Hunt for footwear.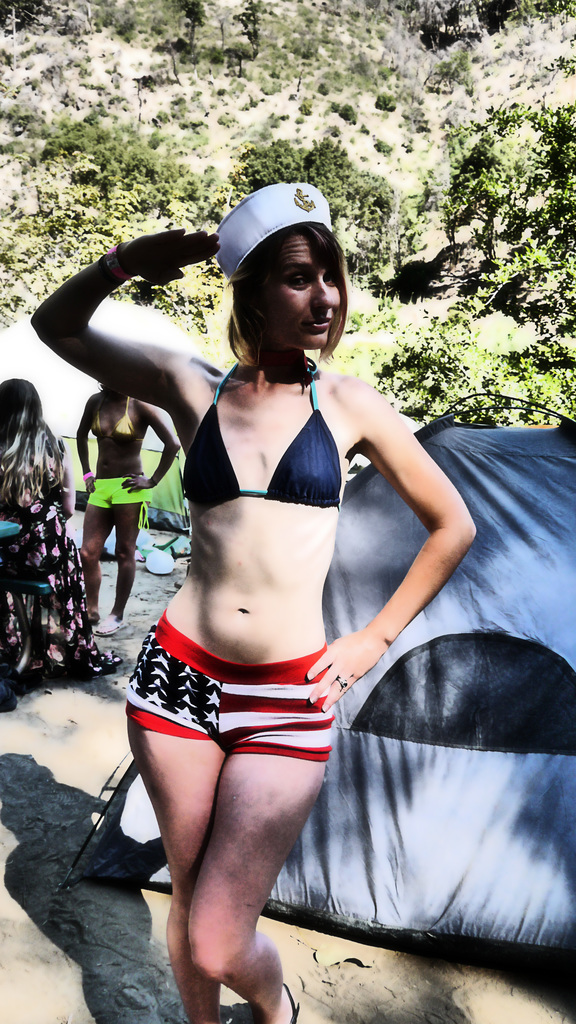
Hunted down at region(265, 970, 305, 1023).
